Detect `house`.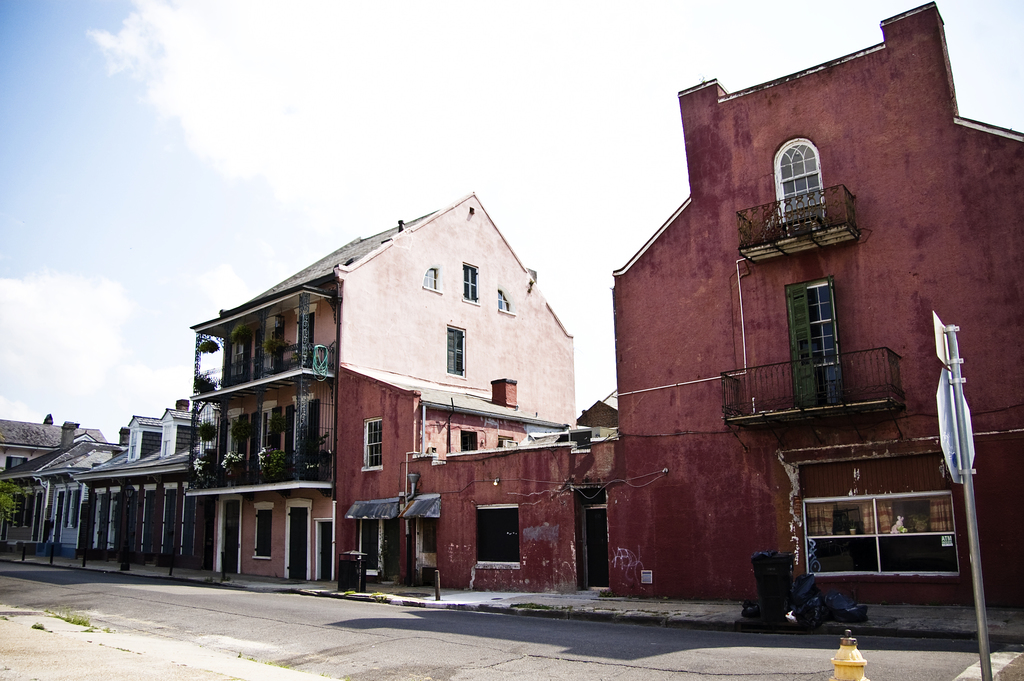
Detected at (x1=0, y1=411, x2=104, y2=469).
